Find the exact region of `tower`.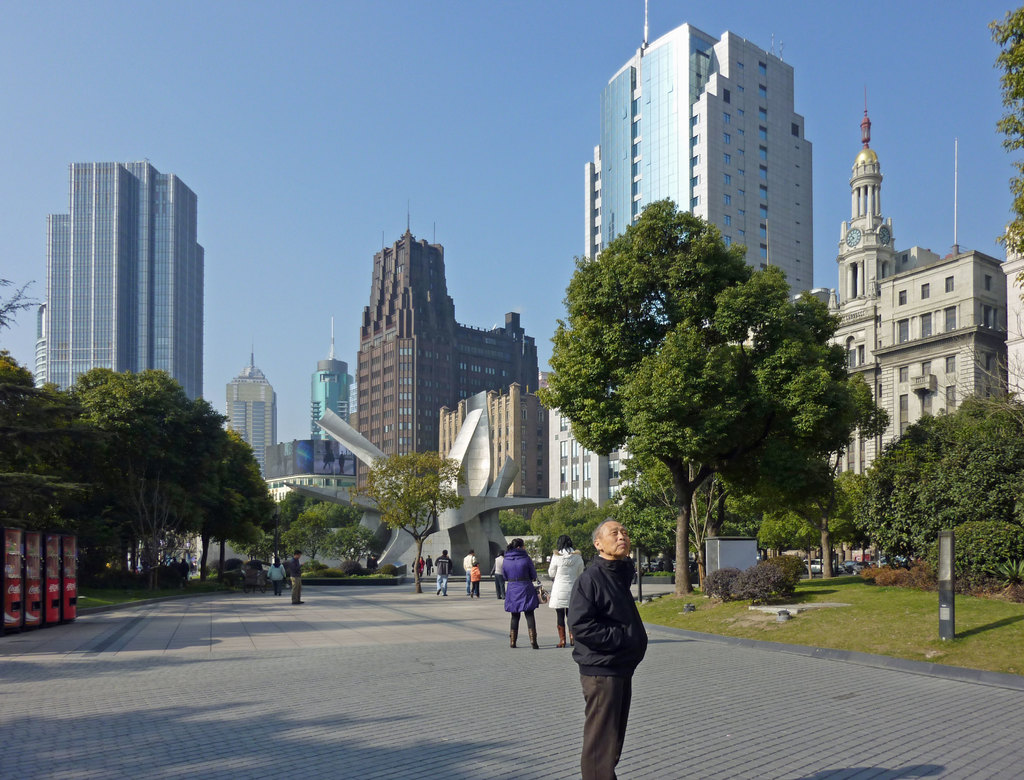
Exact region: select_region(307, 306, 358, 477).
